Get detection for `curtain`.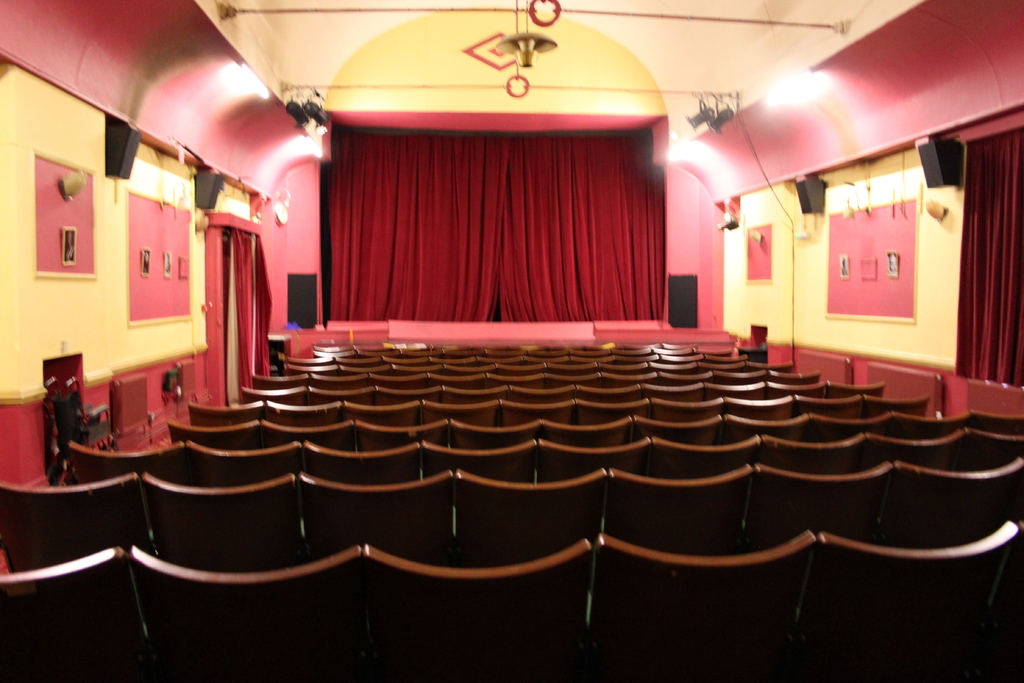
Detection: [958,129,1023,390].
